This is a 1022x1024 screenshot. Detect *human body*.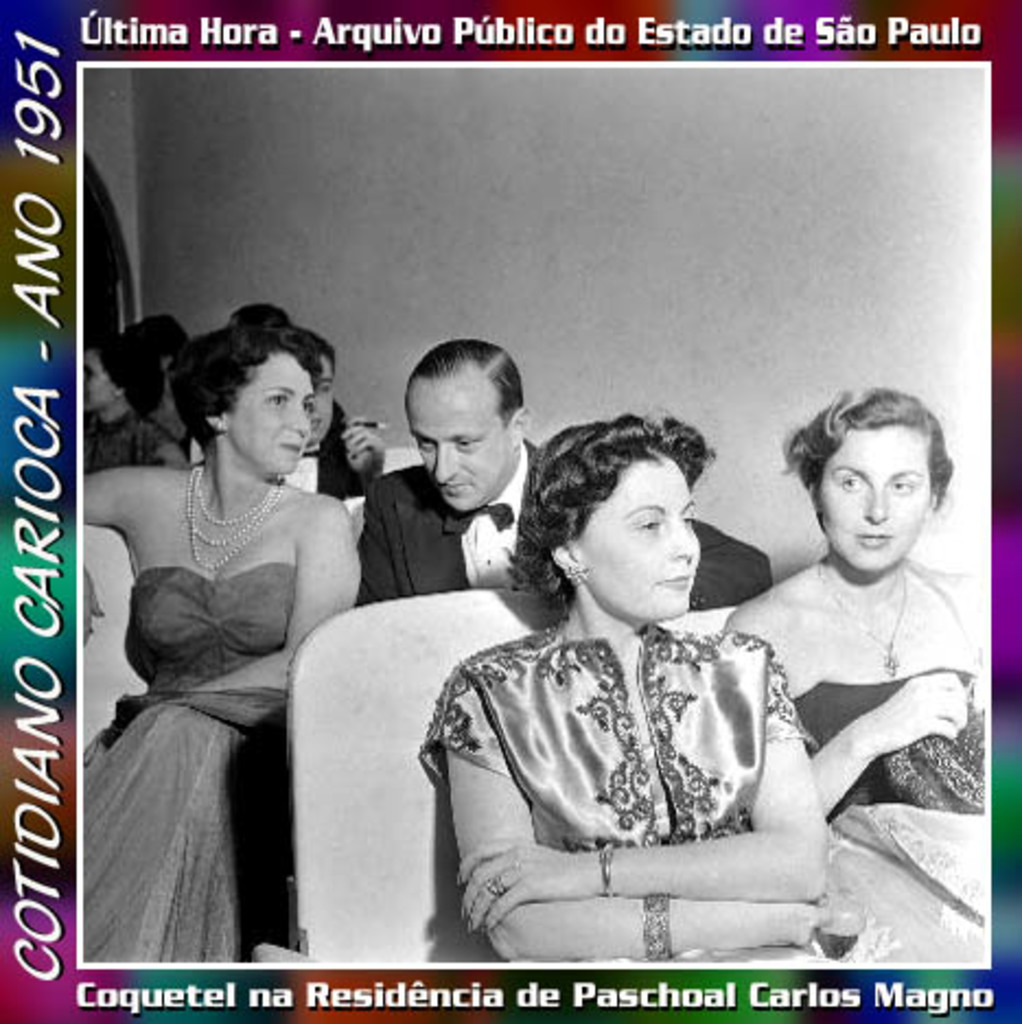
{"x1": 81, "y1": 306, "x2": 355, "y2": 954}.
